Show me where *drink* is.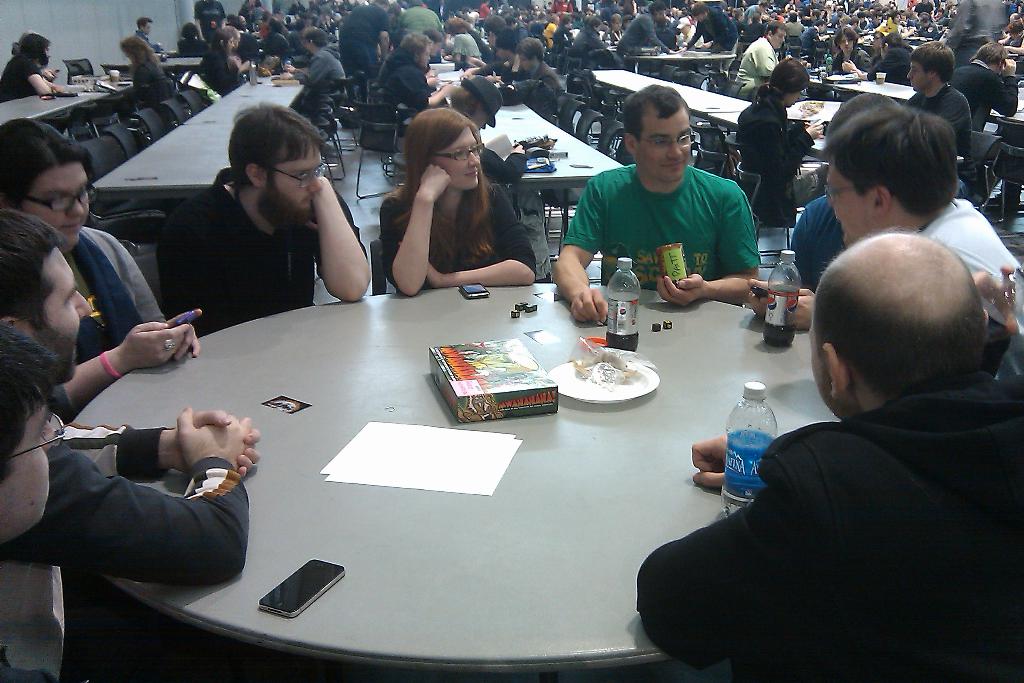
*drink* is at 607, 257, 638, 352.
